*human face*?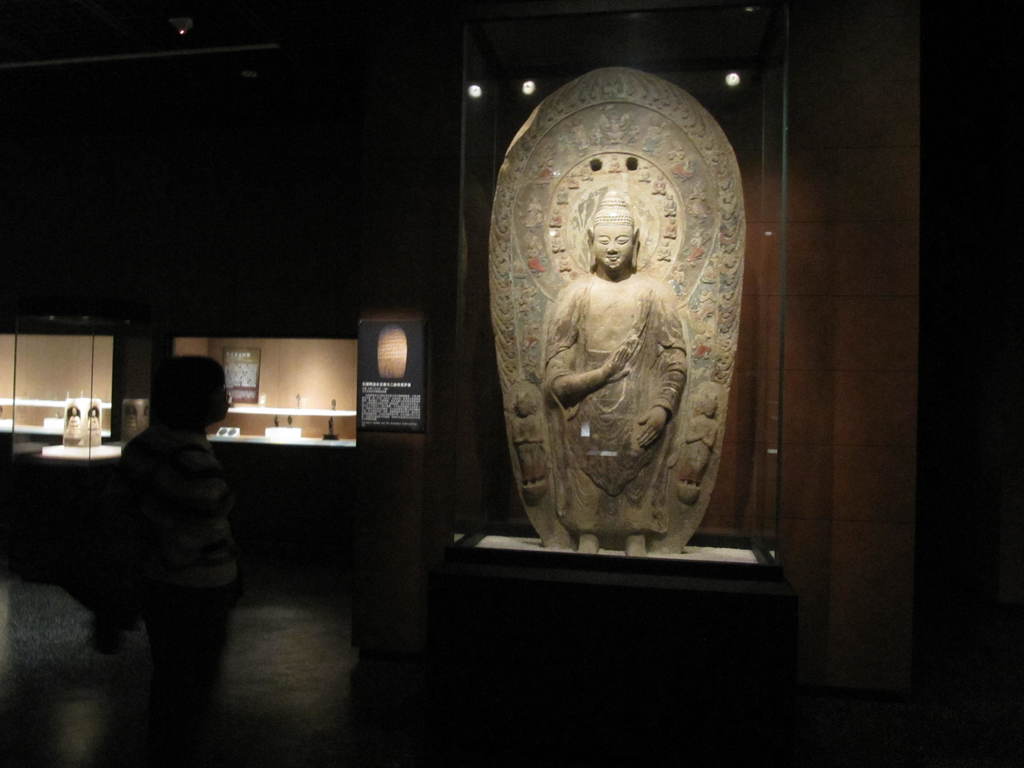
[x1=593, y1=227, x2=633, y2=268]
